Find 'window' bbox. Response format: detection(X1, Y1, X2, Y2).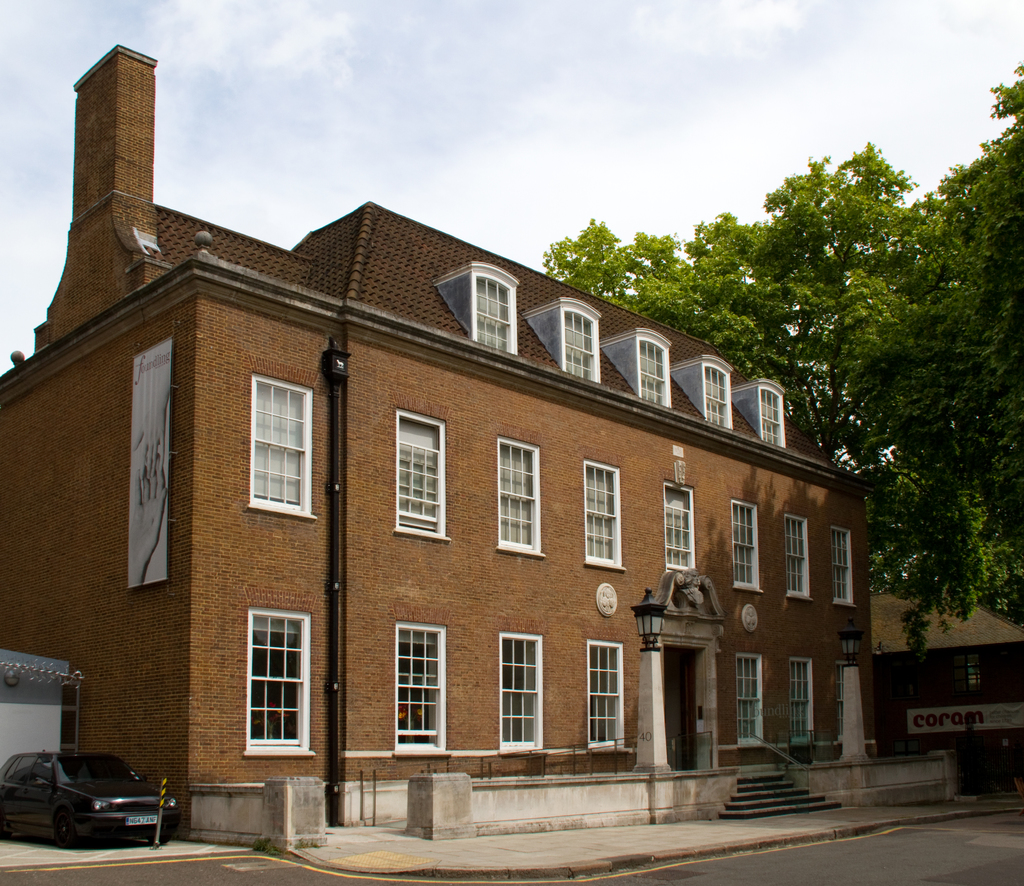
detection(394, 409, 452, 540).
